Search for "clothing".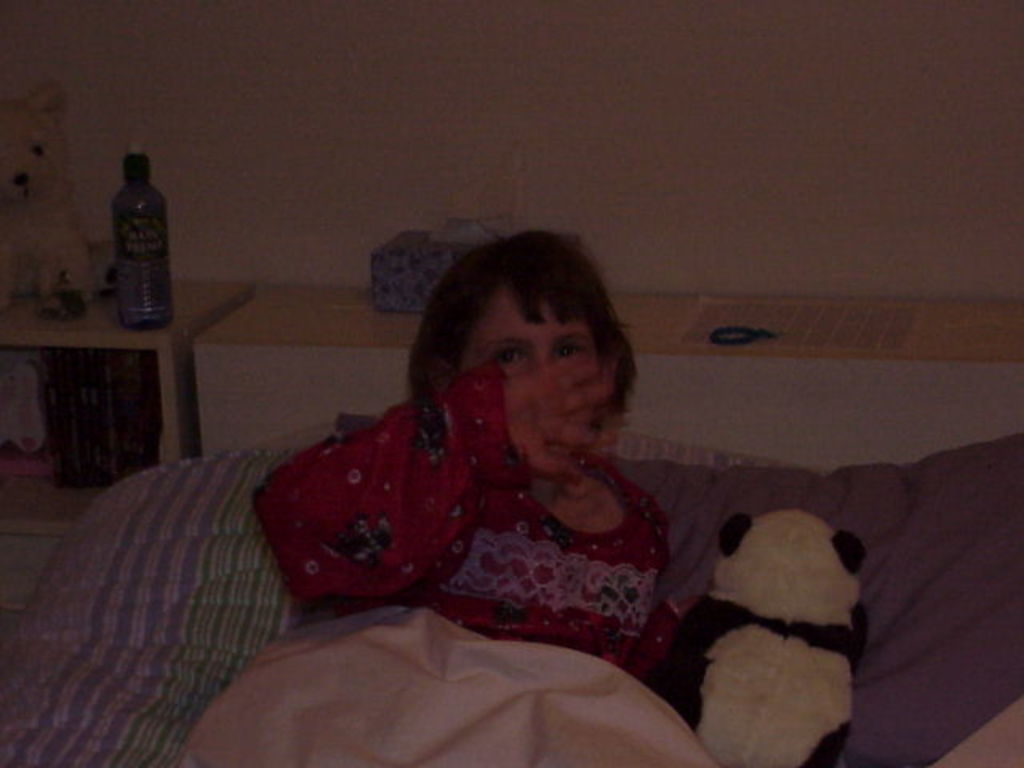
Found at (x1=283, y1=381, x2=720, y2=696).
